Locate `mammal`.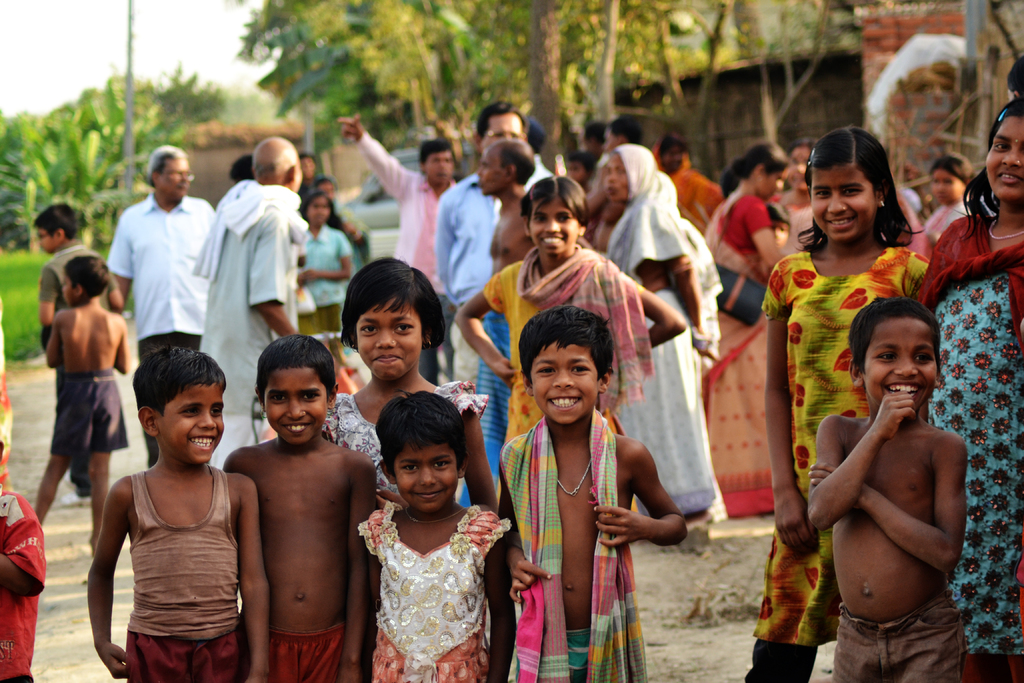
Bounding box: pyautogui.locateOnScreen(226, 151, 251, 181).
